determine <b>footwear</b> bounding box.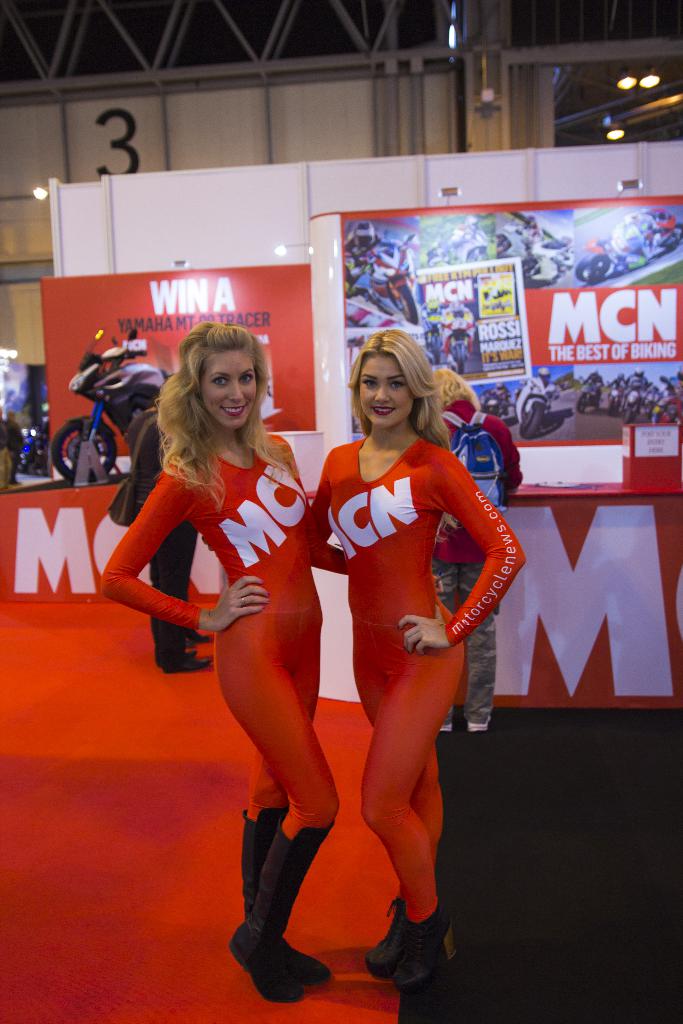
Determined: <region>391, 911, 454, 981</region>.
